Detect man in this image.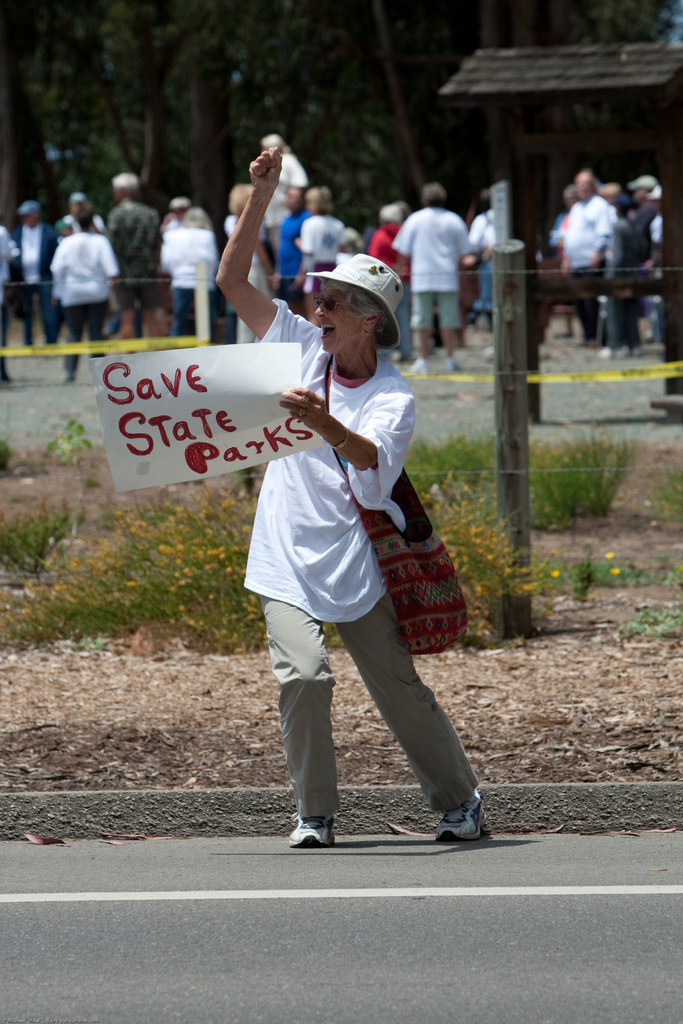
Detection: l=265, t=184, r=313, b=314.
